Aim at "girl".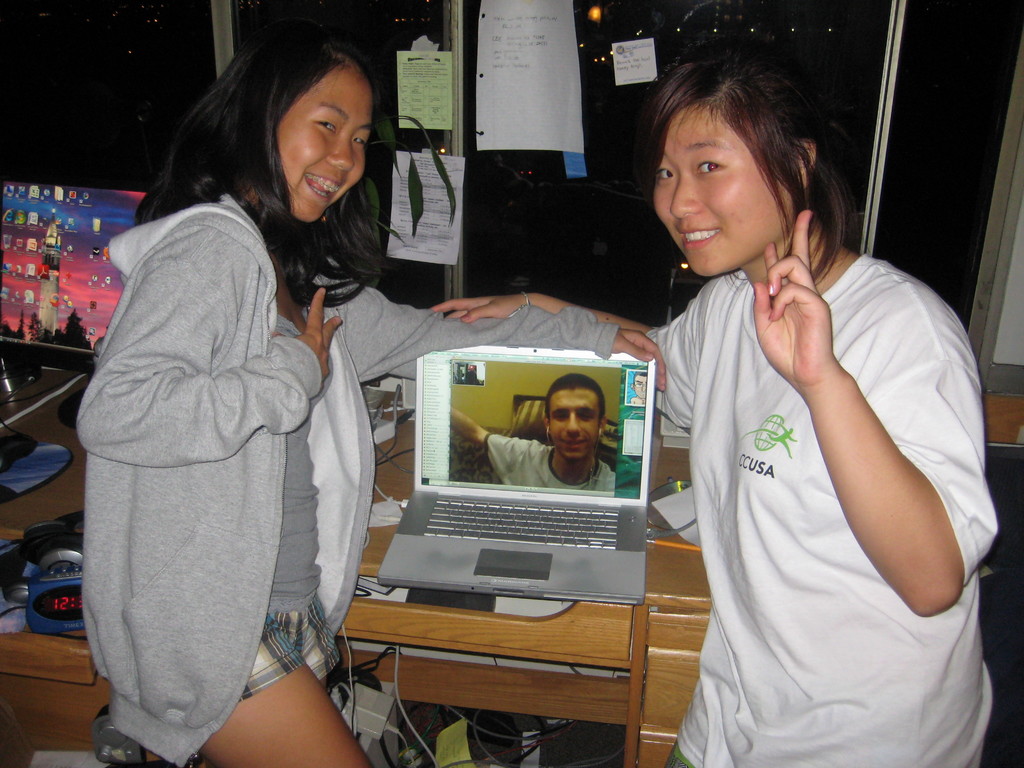
Aimed at {"x1": 432, "y1": 42, "x2": 1000, "y2": 767}.
